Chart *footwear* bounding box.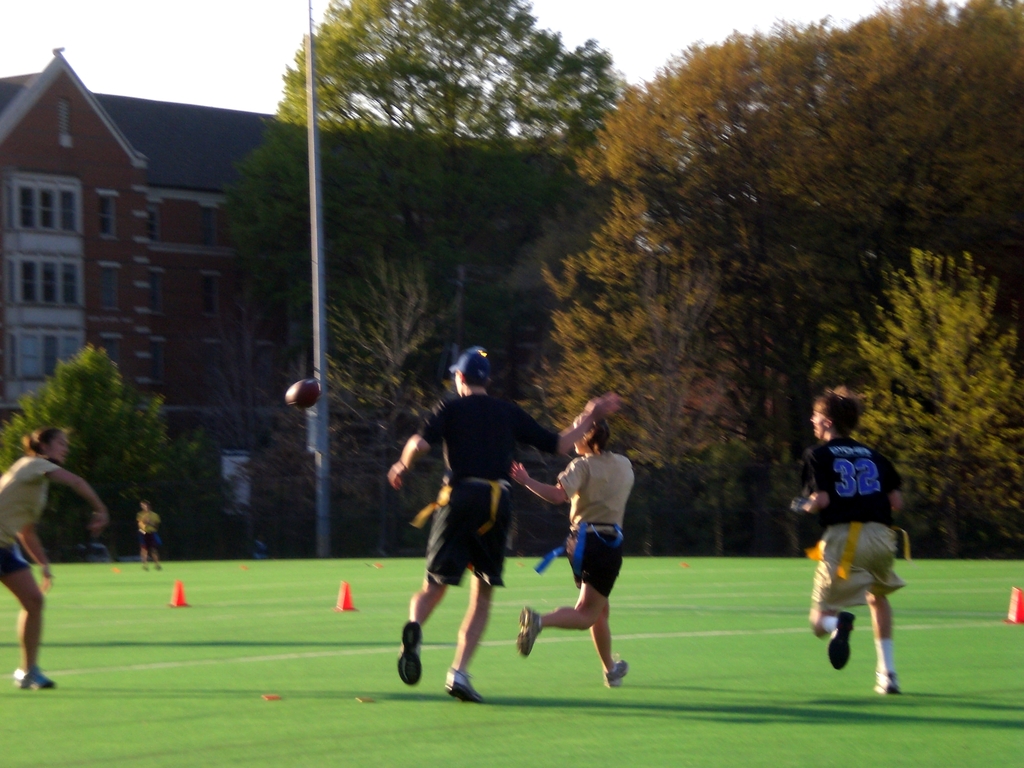
Charted: 17 671 54 694.
